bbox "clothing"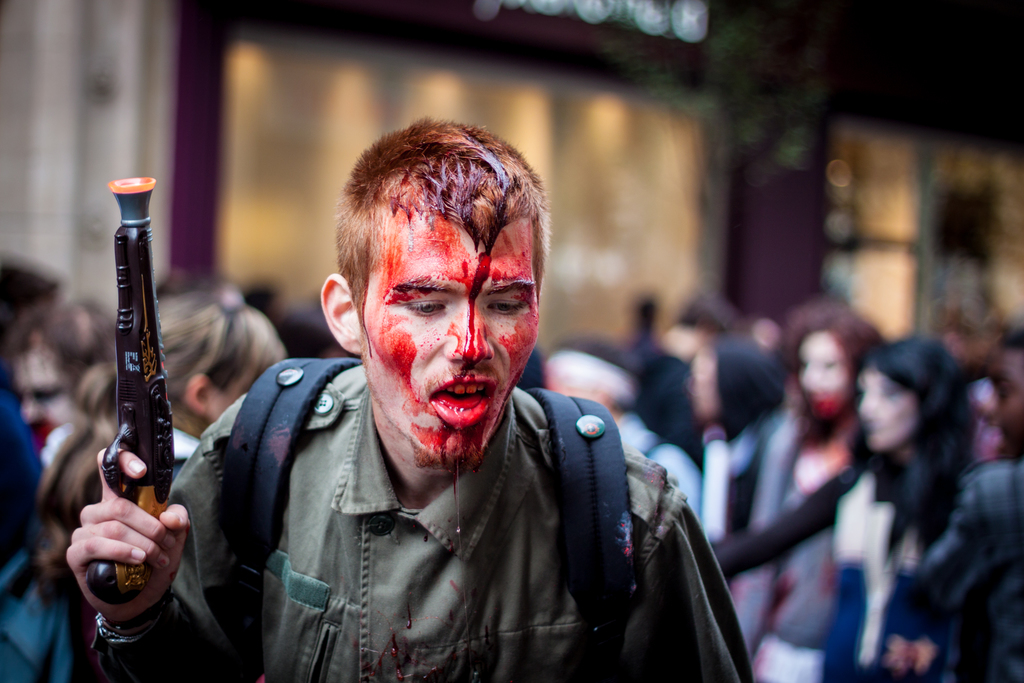
<region>0, 406, 90, 682</region>
